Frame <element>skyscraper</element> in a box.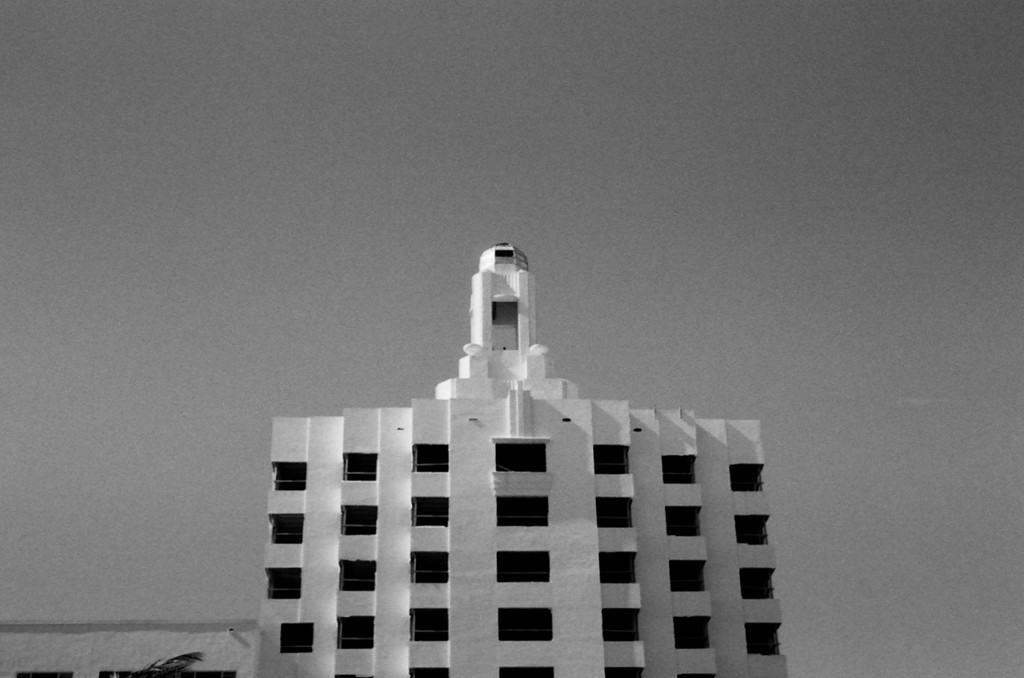
Rect(271, 243, 797, 677).
